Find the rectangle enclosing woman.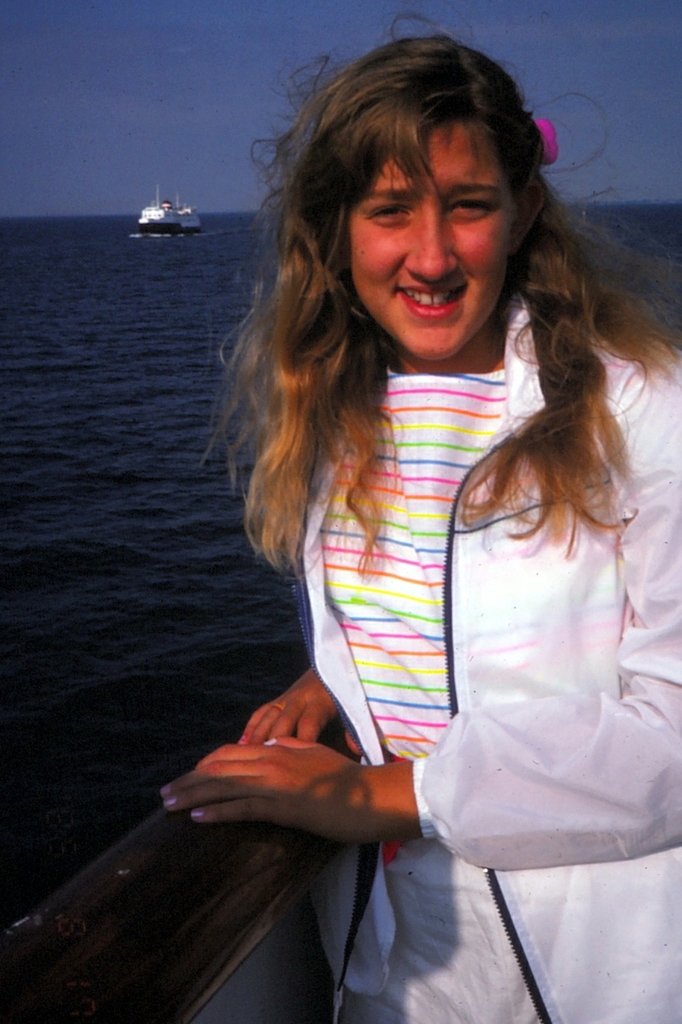
162/51/667/970.
